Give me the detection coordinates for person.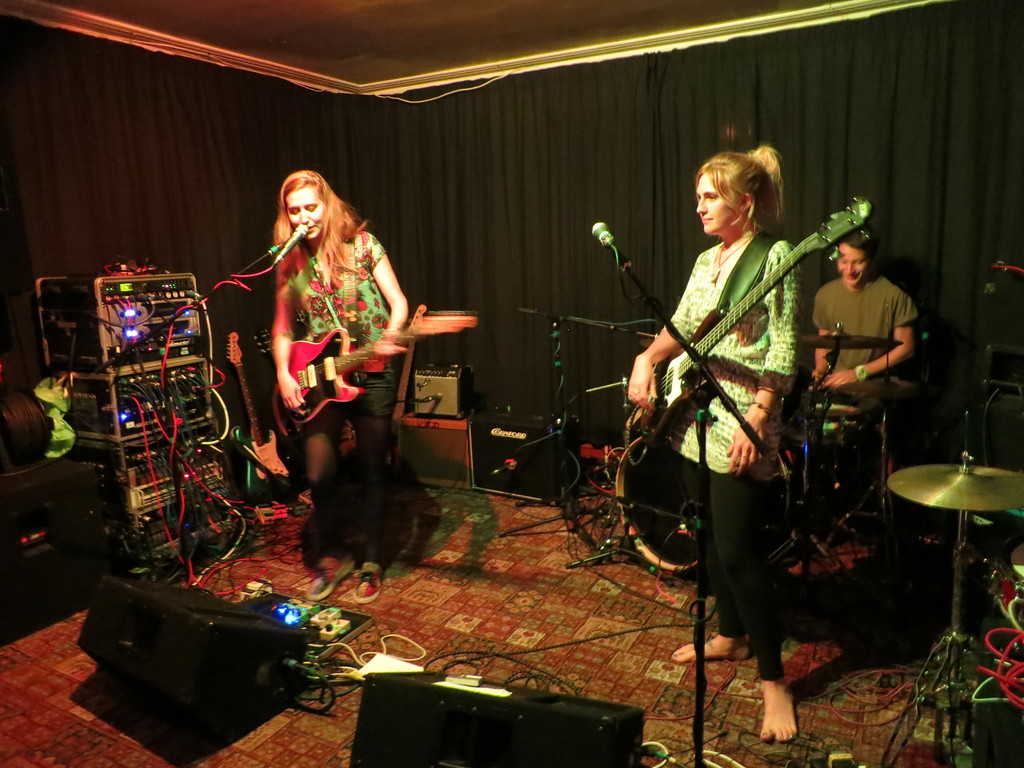
BBox(267, 167, 412, 602).
